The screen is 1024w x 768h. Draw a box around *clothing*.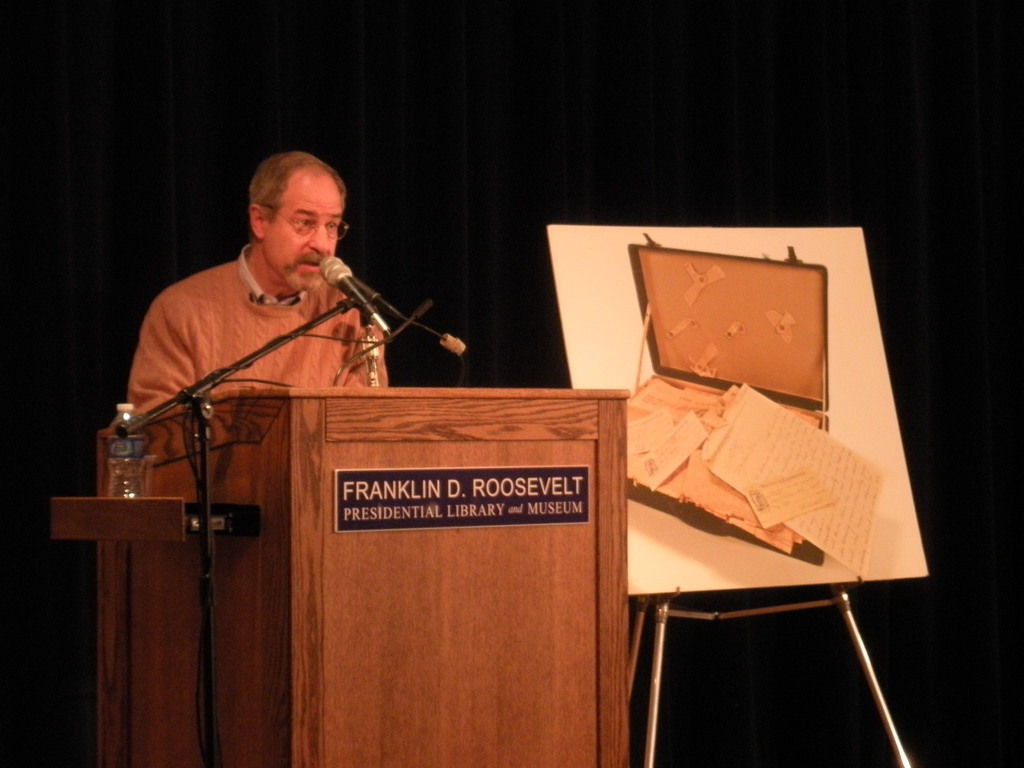
125:234:403:436.
